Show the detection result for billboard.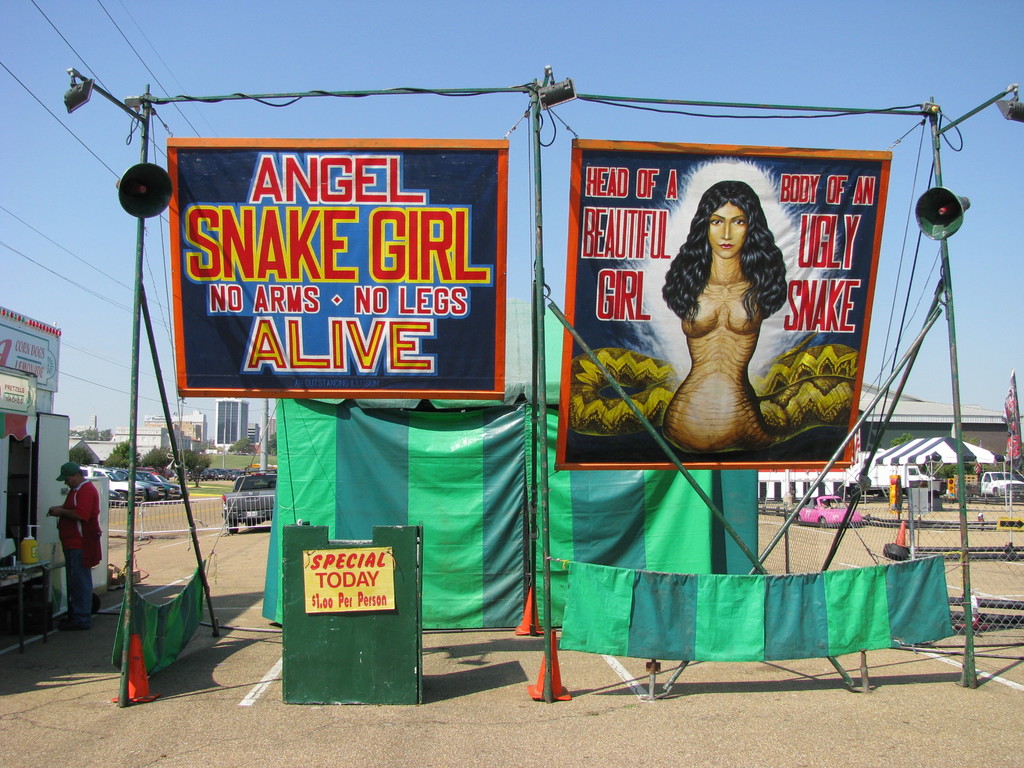
[left=305, top=543, right=392, bottom=609].
